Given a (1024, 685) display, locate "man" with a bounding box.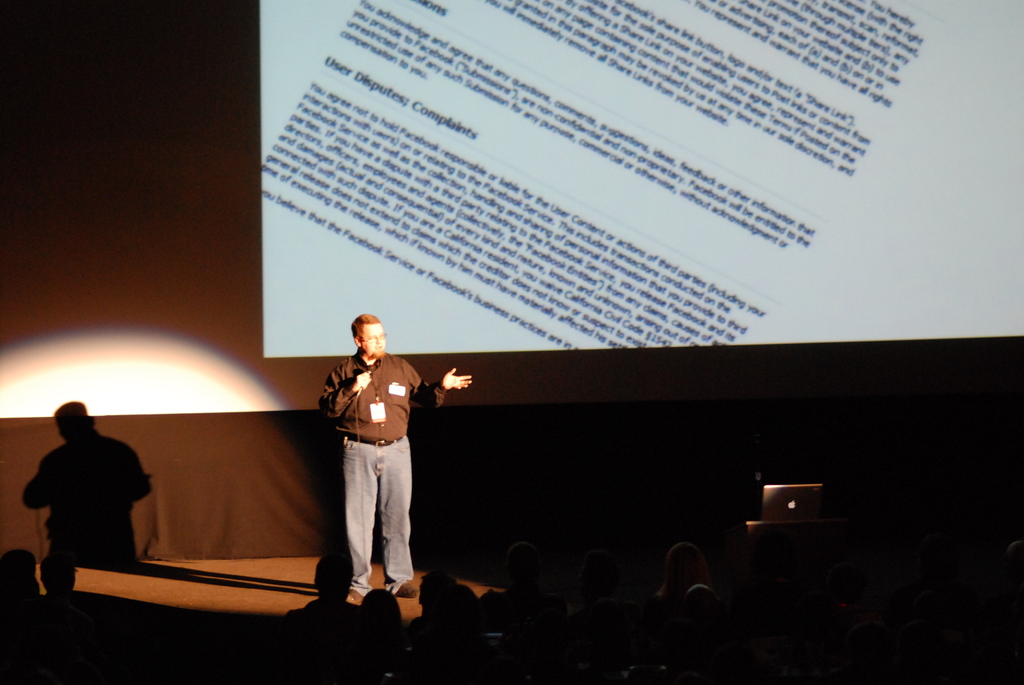
Located: left=314, top=296, right=415, bottom=620.
